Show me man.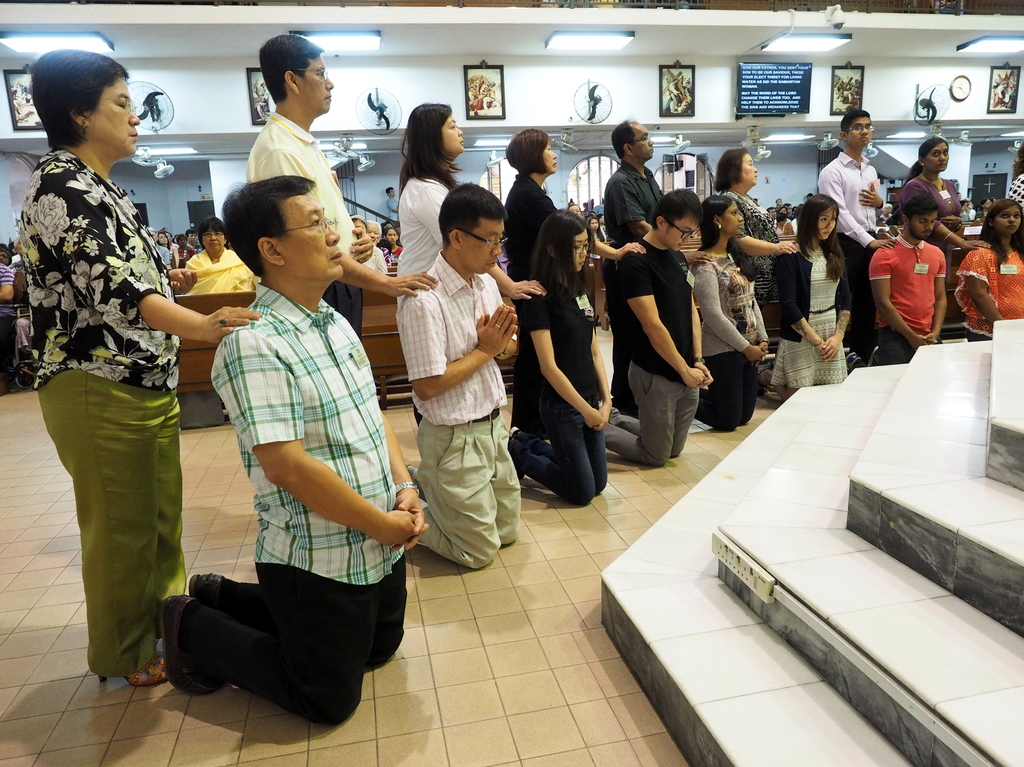
man is here: (x1=843, y1=191, x2=948, y2=376).
